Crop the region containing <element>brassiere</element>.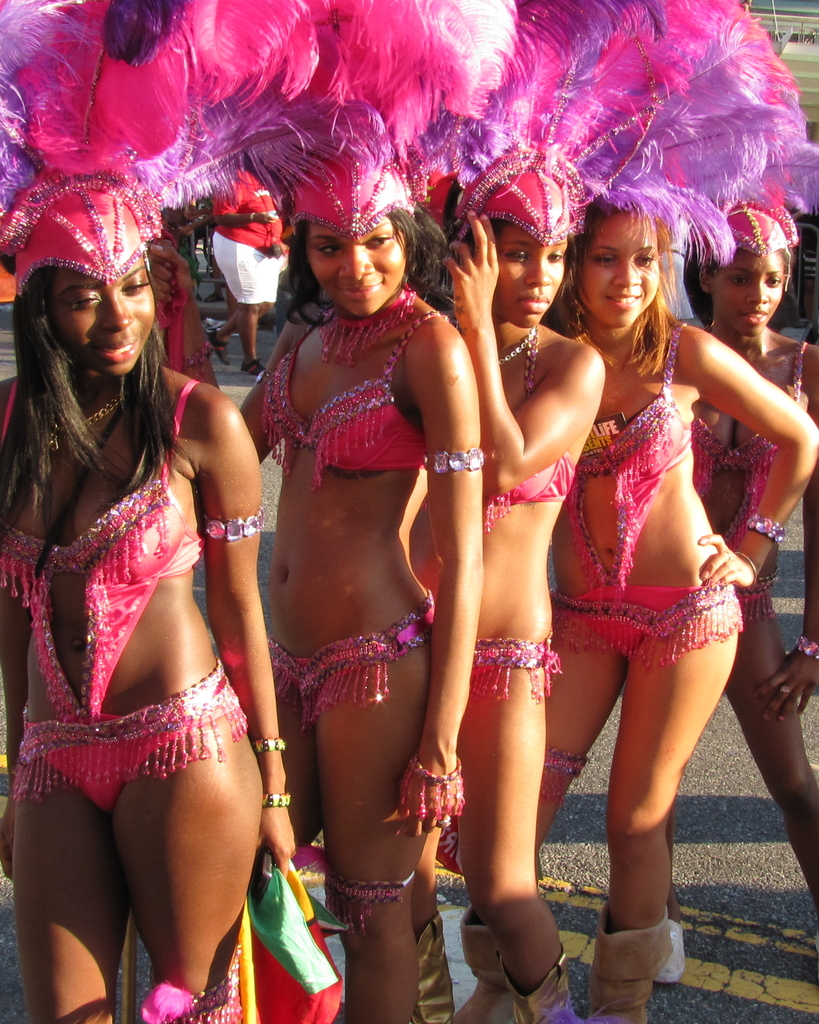
Crop region: Rect(243, 297, 433, 477).
